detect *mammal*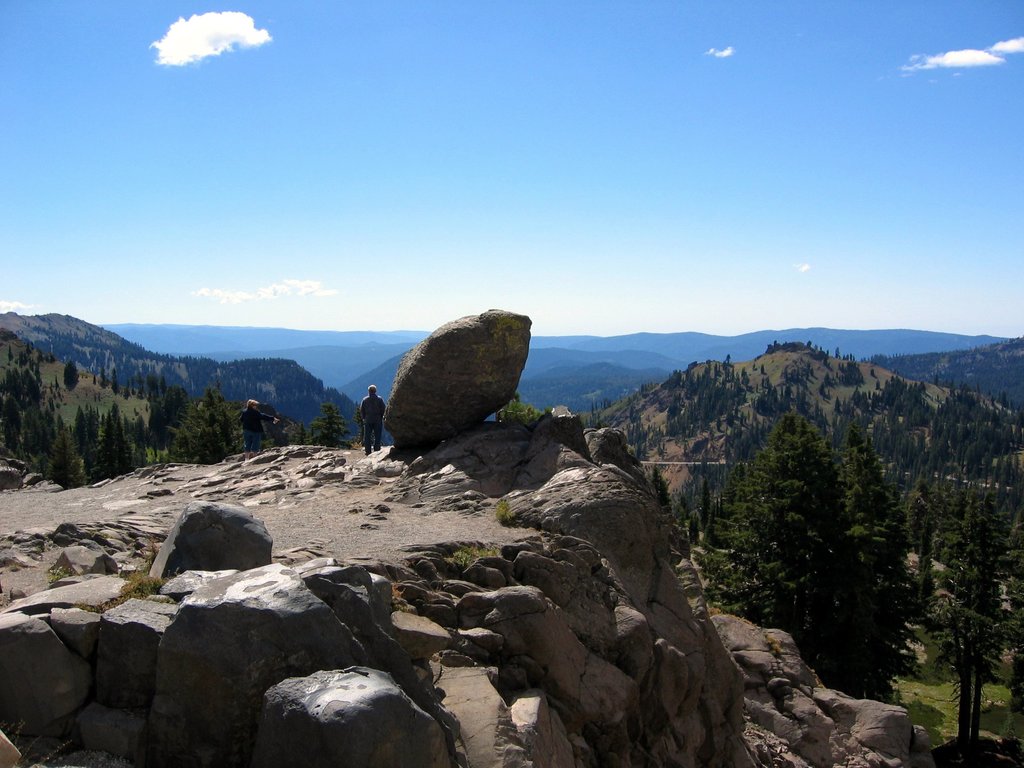
pyautogui.locateOnScreen(238, 398, 282, 459)
